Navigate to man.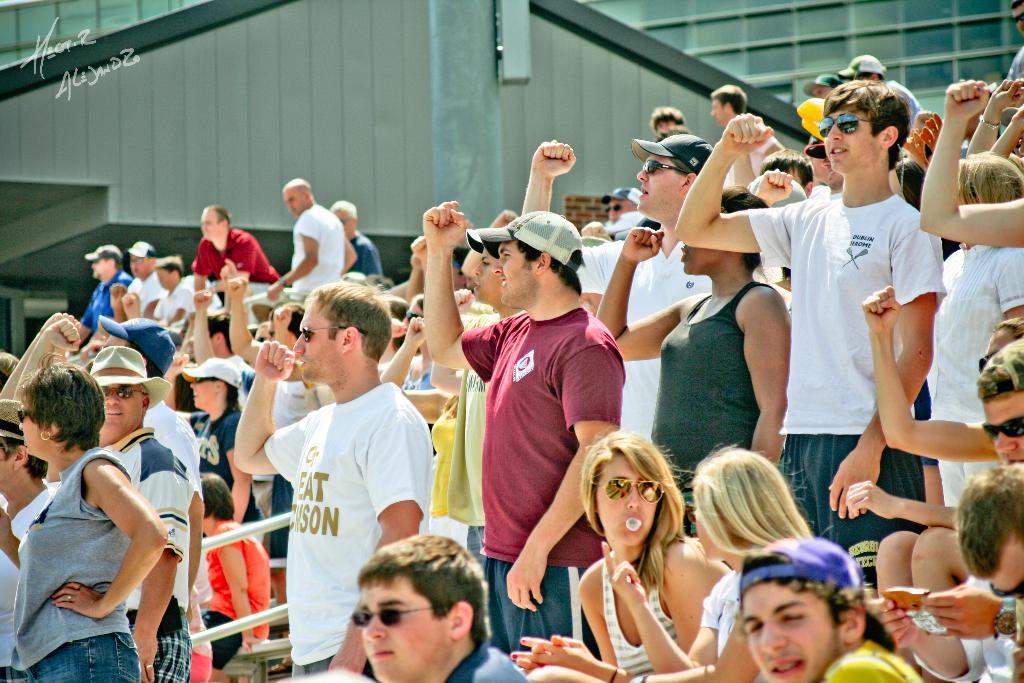
Navigation target: 348 532 531 682.
